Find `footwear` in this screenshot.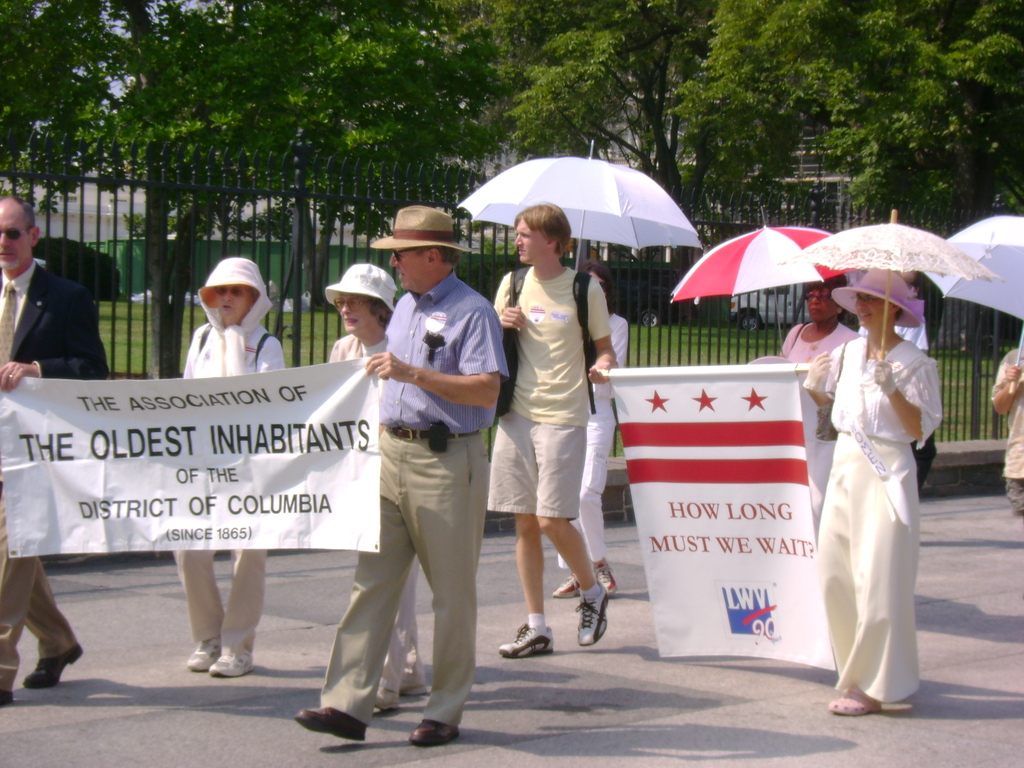
The bounding box for `footwear` is box(296, 707, 366, 744).
